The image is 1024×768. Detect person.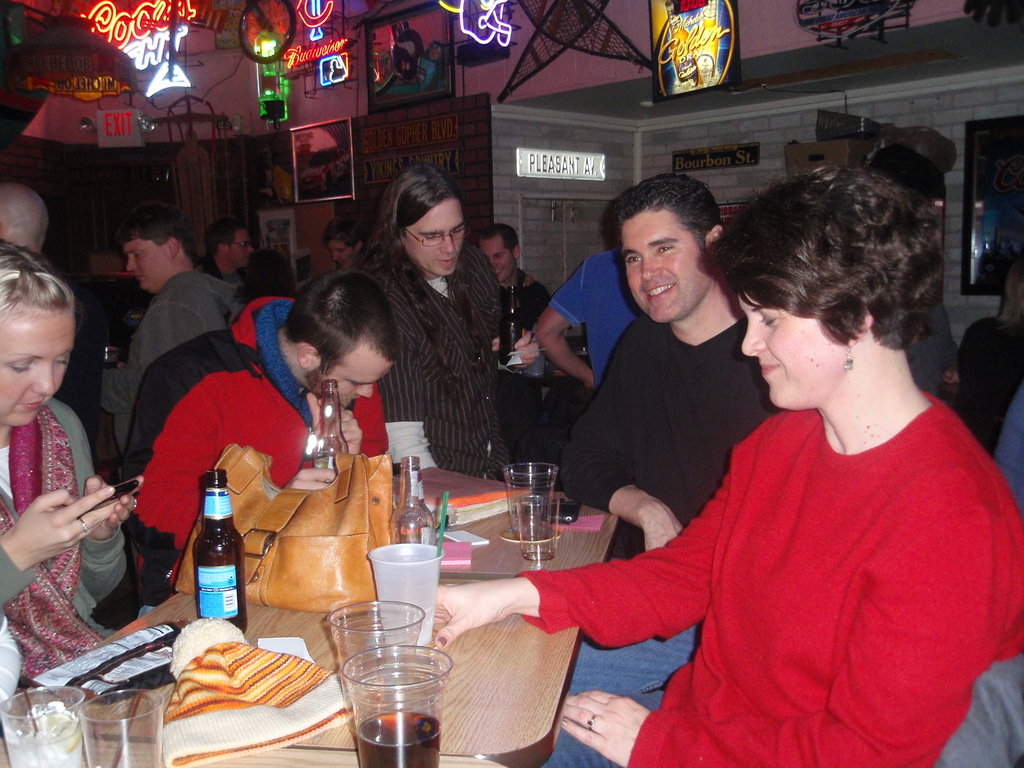
Detection: bbox=(0, 260, 131, 675).
